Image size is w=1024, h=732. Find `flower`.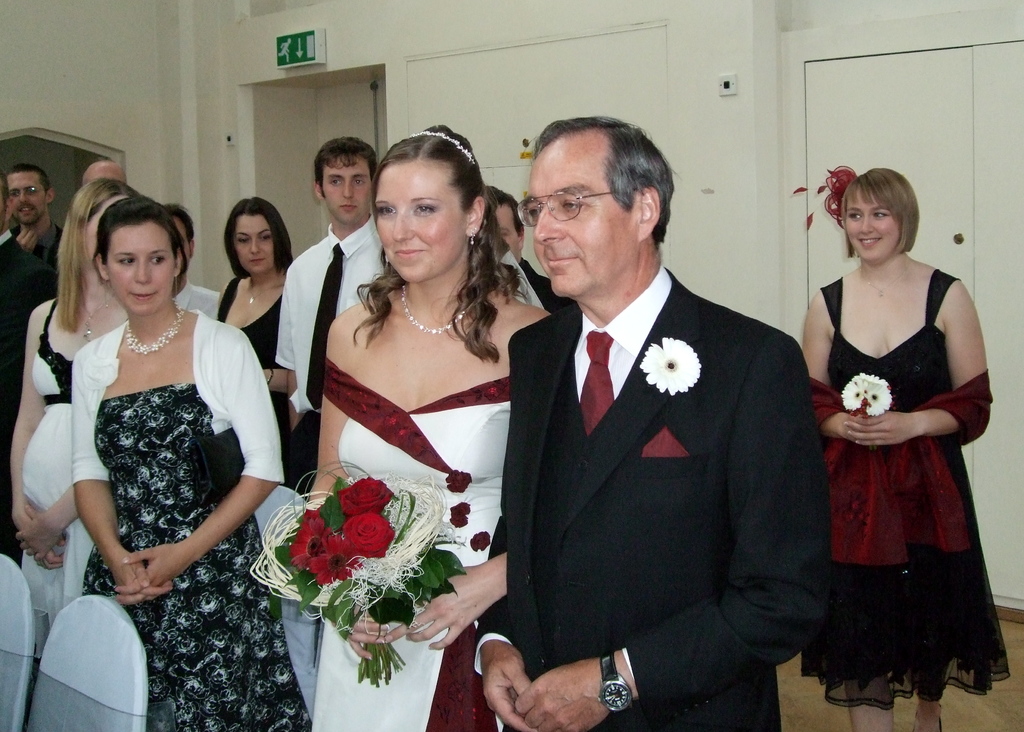
(468,530,497,552).
